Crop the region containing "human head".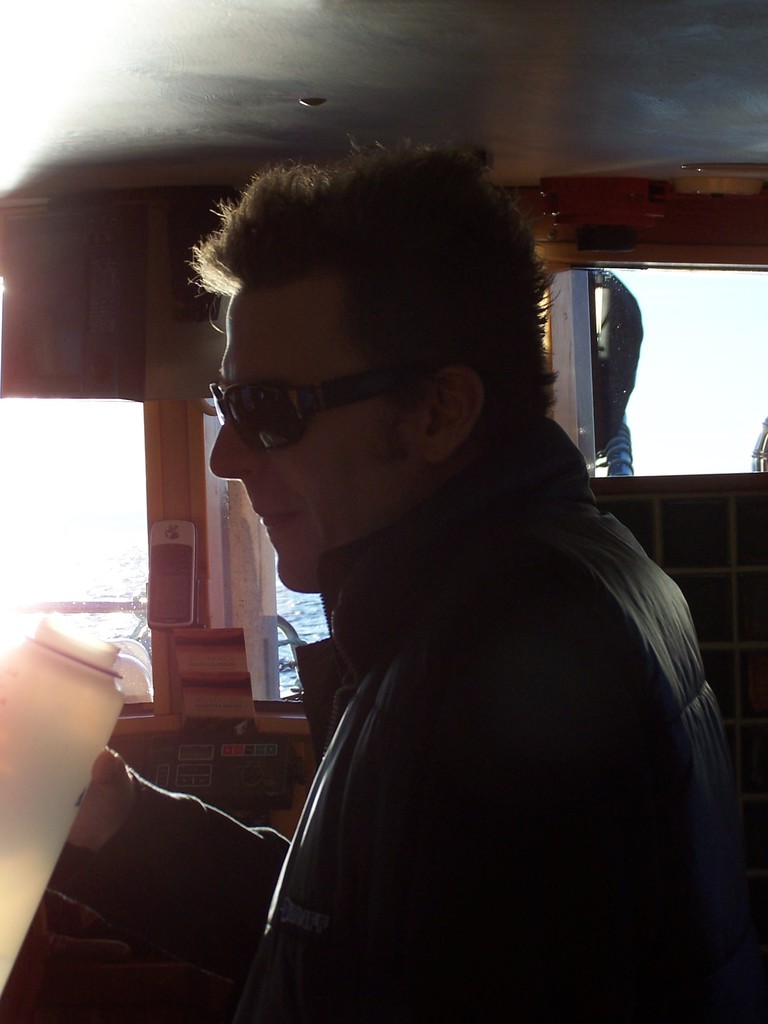
Crop region: rect(185, 165, 526, 580).
